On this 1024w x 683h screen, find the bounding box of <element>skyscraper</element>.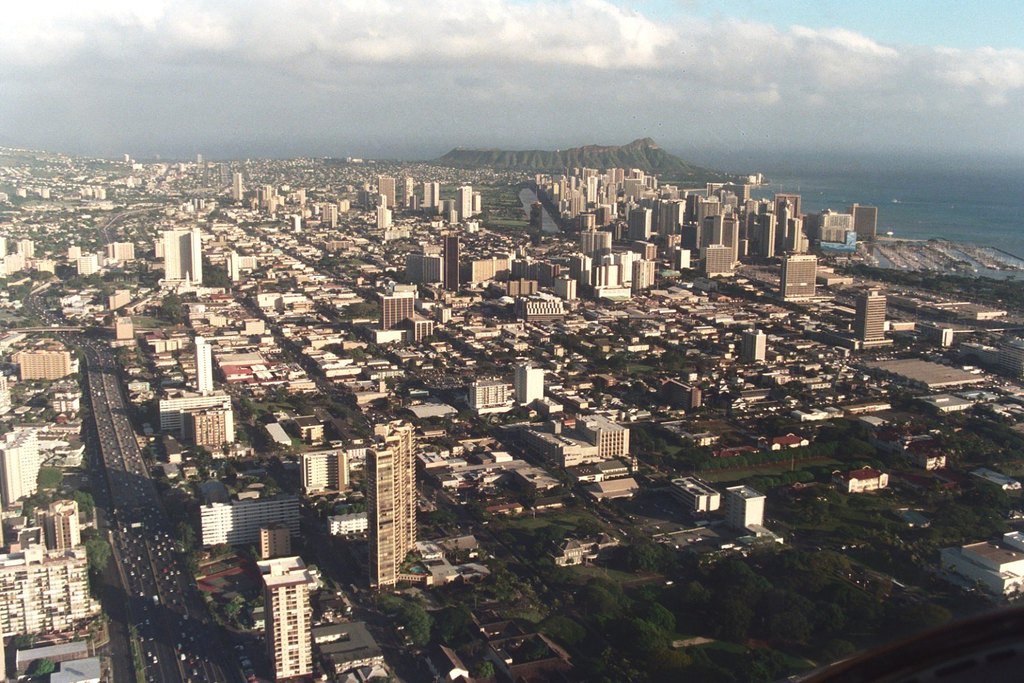
Bounding box: region(760, 205, 775, 264).
